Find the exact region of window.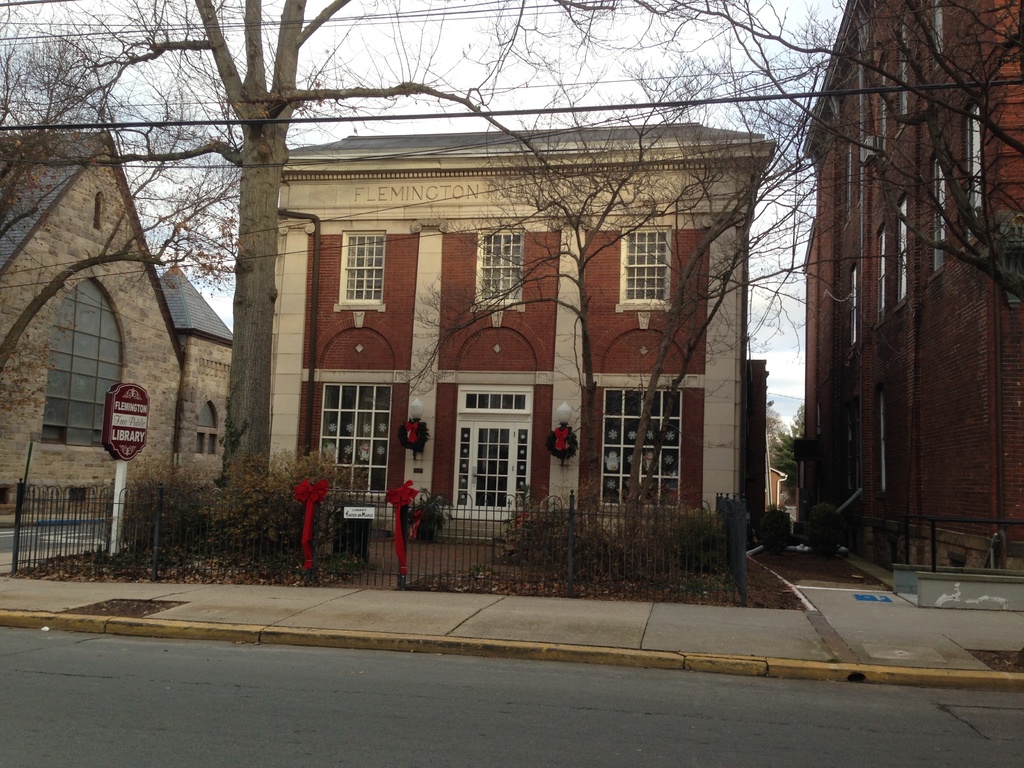
Exact region: [899,202,911,303].
